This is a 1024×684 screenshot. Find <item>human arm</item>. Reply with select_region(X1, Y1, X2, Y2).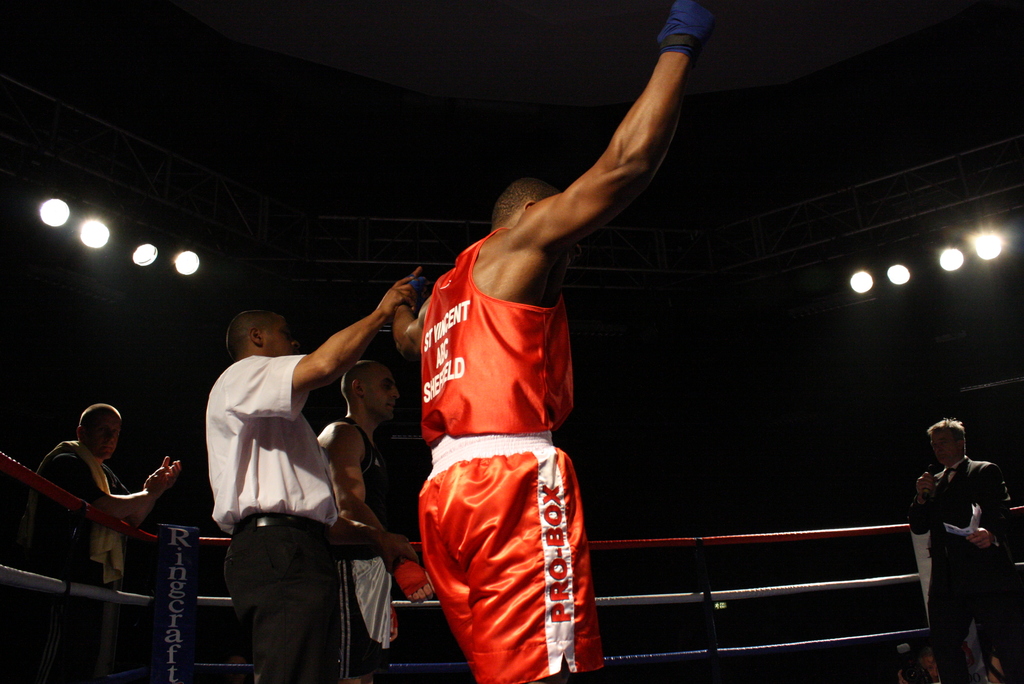
select_region(56, 457, 164, 525).
